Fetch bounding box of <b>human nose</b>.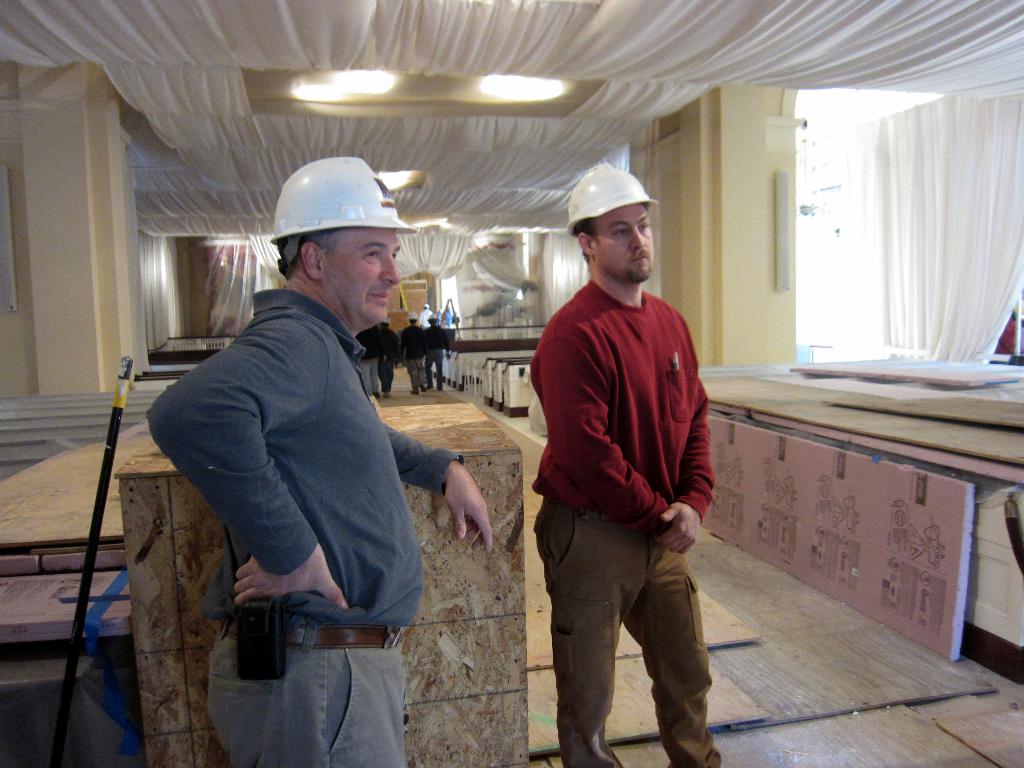
Bbox: l=627, t=227, r=648, b=250.
